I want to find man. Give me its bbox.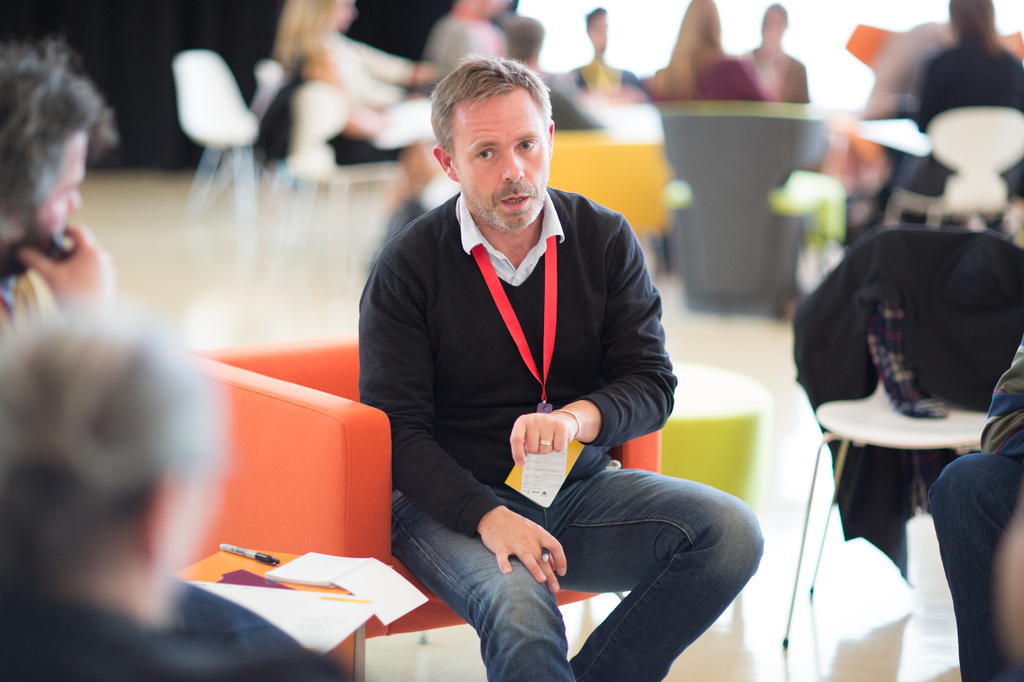
bbox(354, 53, 760, 681).
